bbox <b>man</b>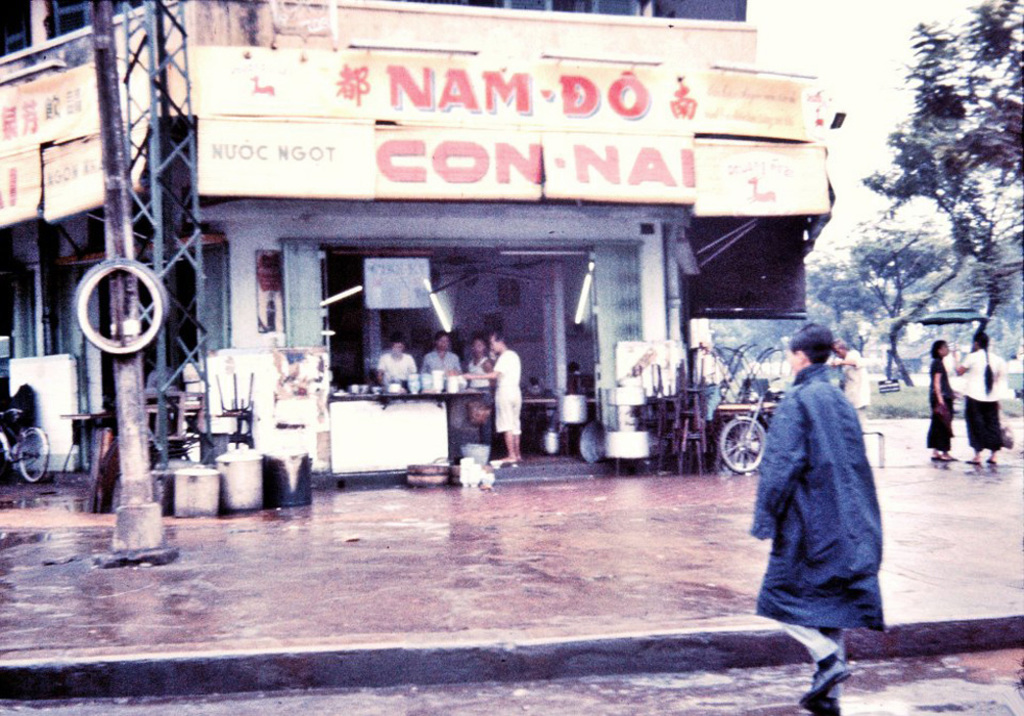
box=[829, 329, 867, 416]
